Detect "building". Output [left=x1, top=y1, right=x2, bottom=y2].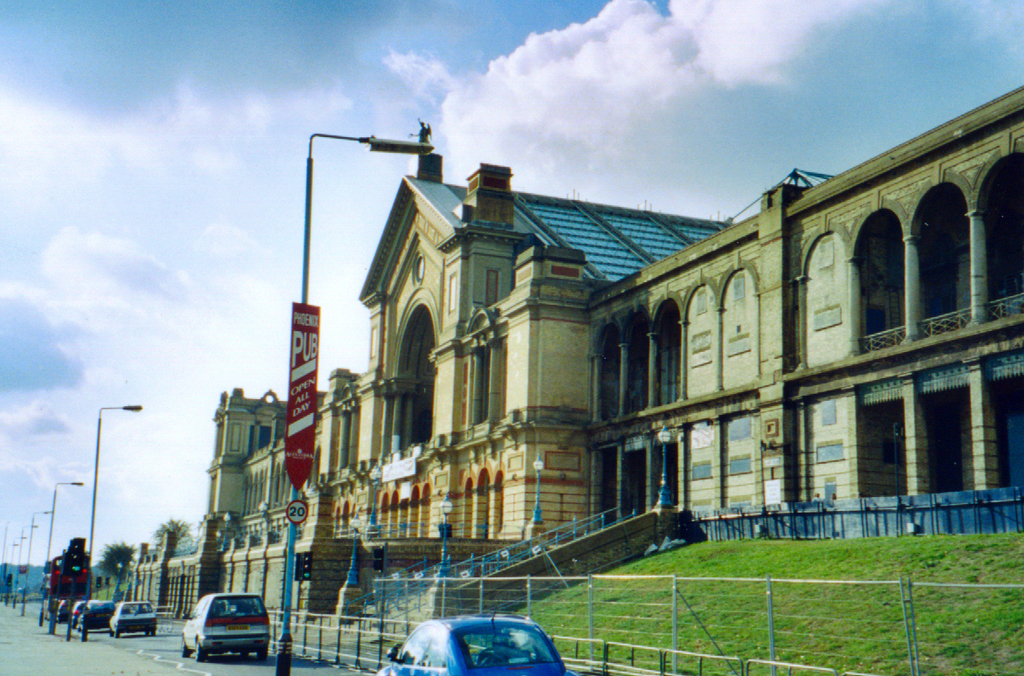
[left=586, top=79, right=1023, bottom=535].
